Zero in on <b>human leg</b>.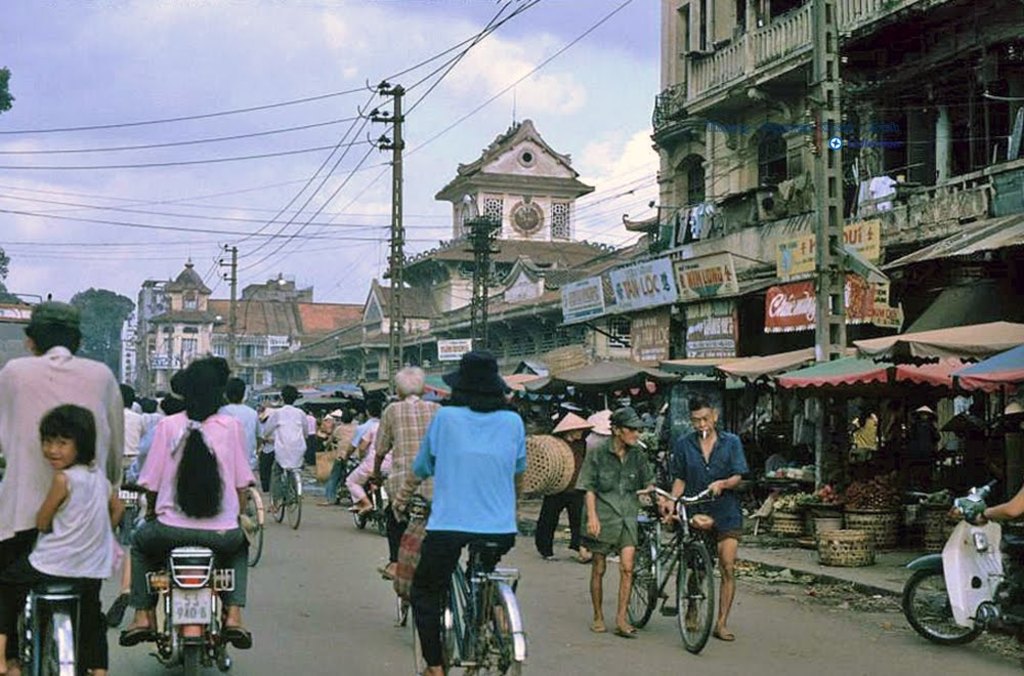
Zeroed in: select_region(0, 556, 46, 675).
